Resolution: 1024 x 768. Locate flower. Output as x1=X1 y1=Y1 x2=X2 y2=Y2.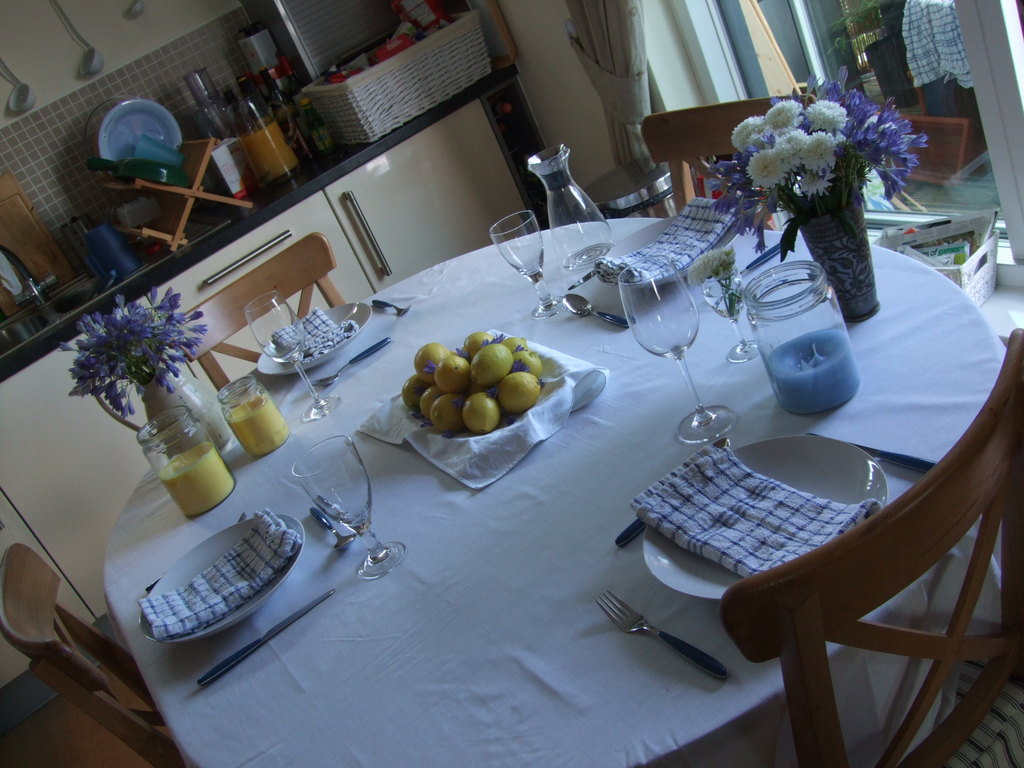
x1=747 y1=152 x2=785 y2=188.
